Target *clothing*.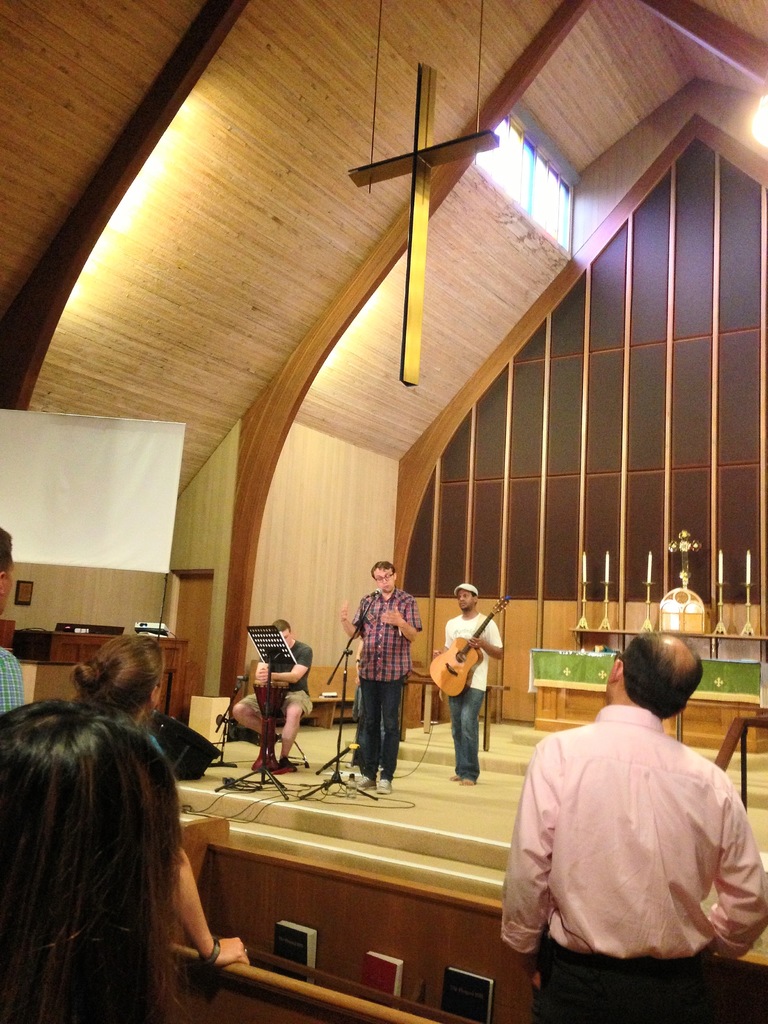
Target region: [left=351, top=586, right=420, bottom=781].
